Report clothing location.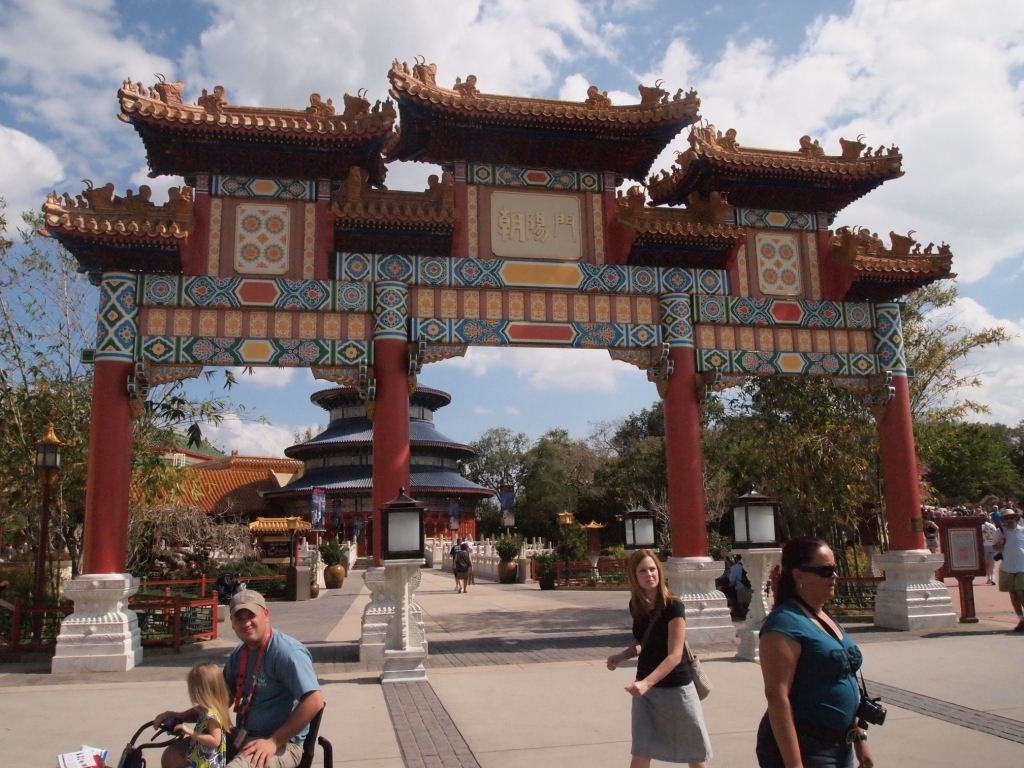
Report: box(448, 539, 463, 562).
